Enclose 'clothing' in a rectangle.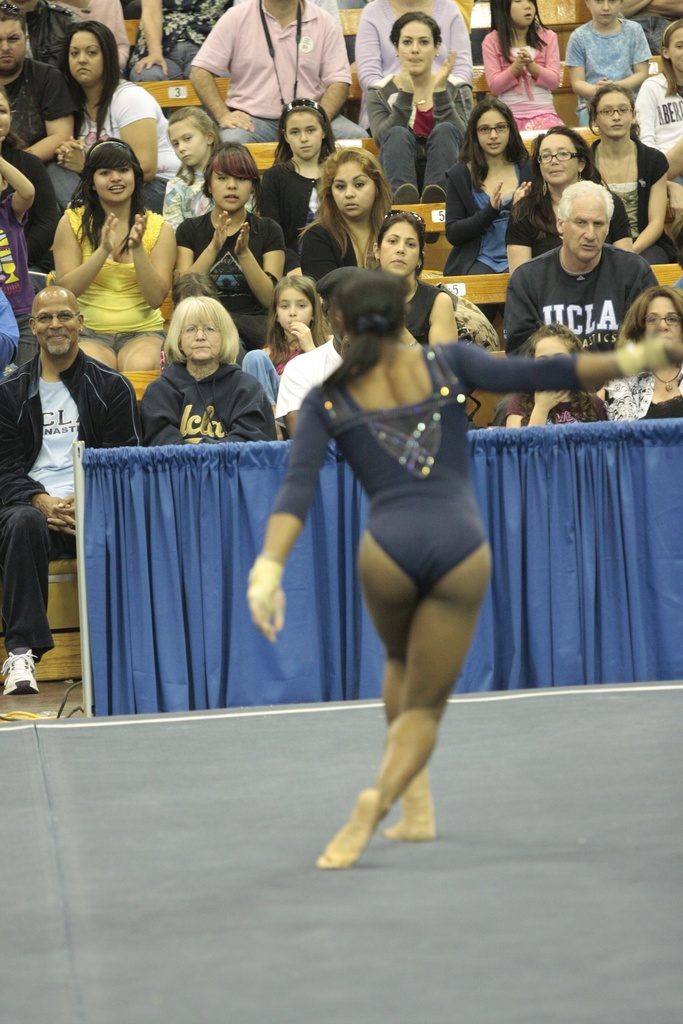
<region>488, 22, 557, 141</region>.
